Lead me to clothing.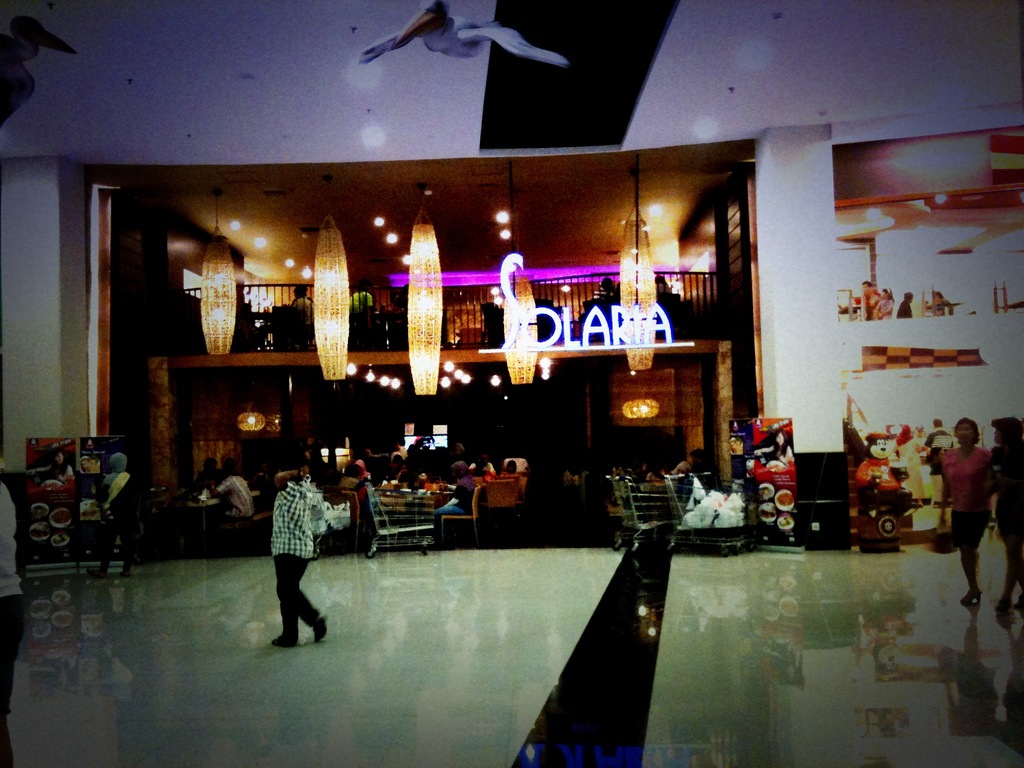
Lead to locate(911, 433, 926, 459).
